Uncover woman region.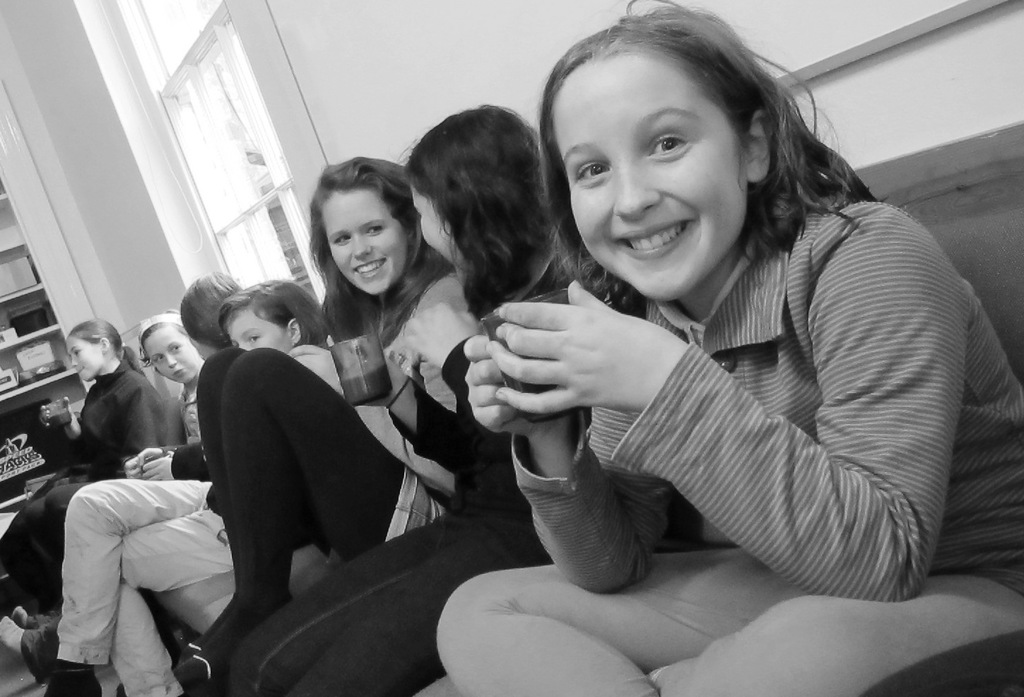
Uncovered: box(42, 159, 468, 696).
